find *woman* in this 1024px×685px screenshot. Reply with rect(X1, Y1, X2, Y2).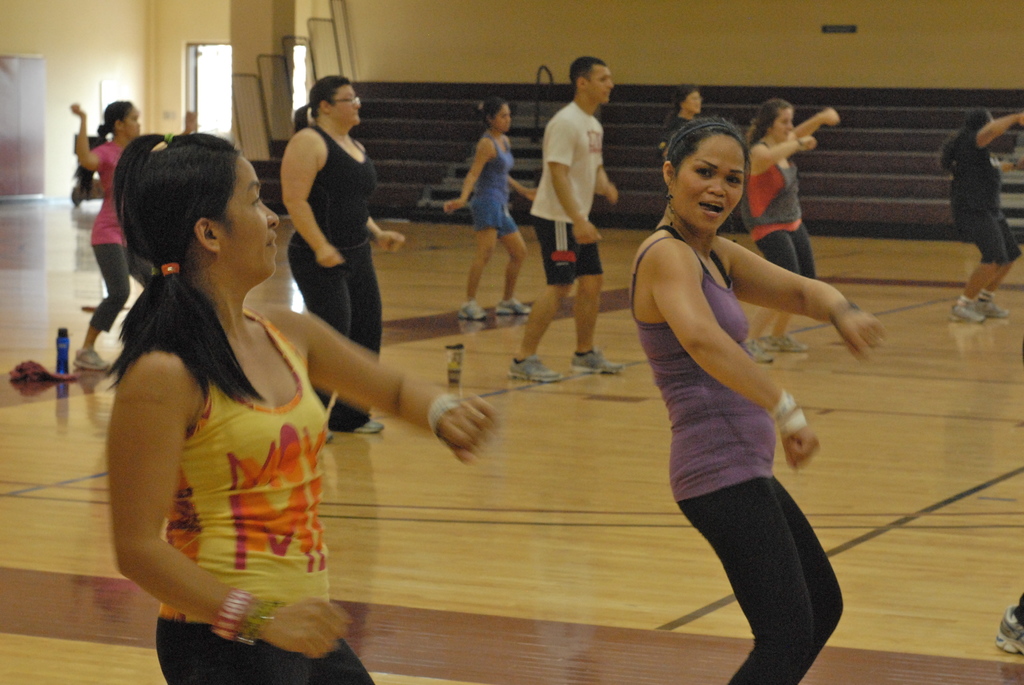
rect(439, 97, 543, 327).
